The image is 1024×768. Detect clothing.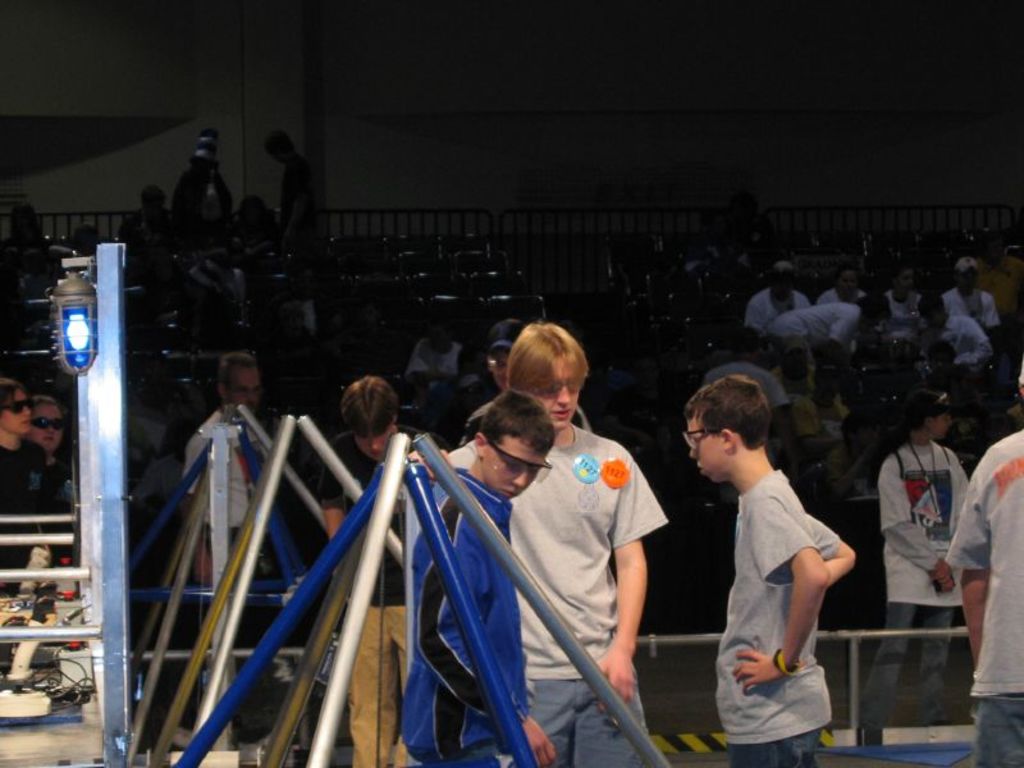
Detection: {"x1": 856, "y1": 442, "x2": 974, "y2": 735}.
